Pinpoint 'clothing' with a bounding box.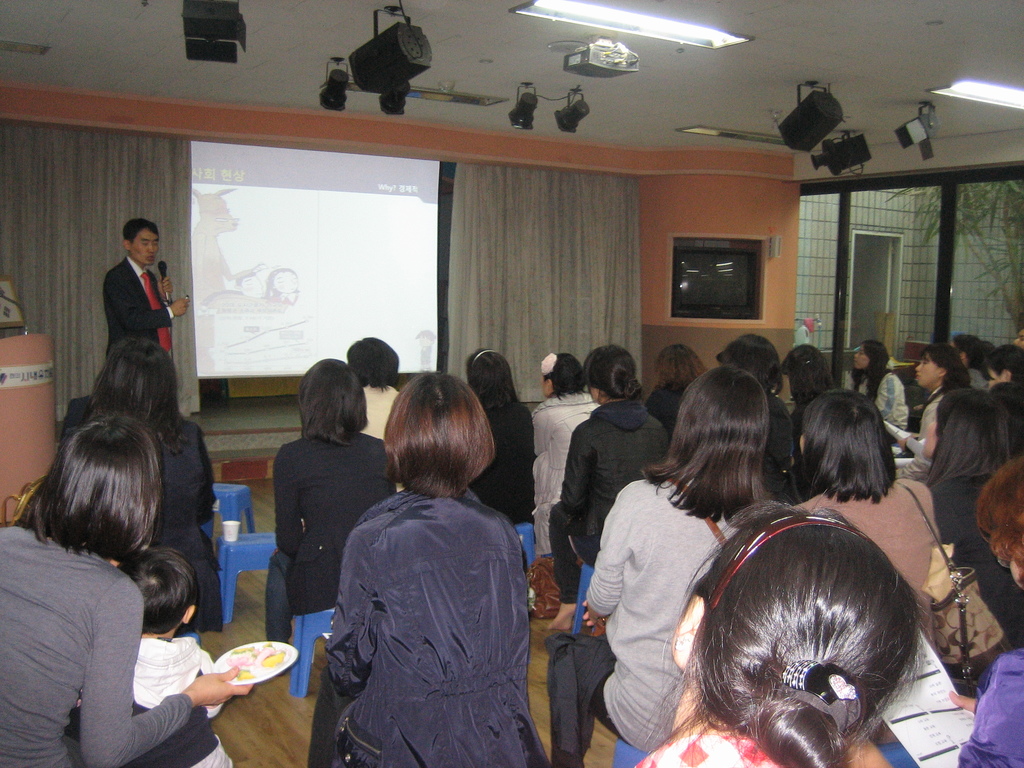
pyautogui.locateOnScreen(291, 451, 555, 767).
